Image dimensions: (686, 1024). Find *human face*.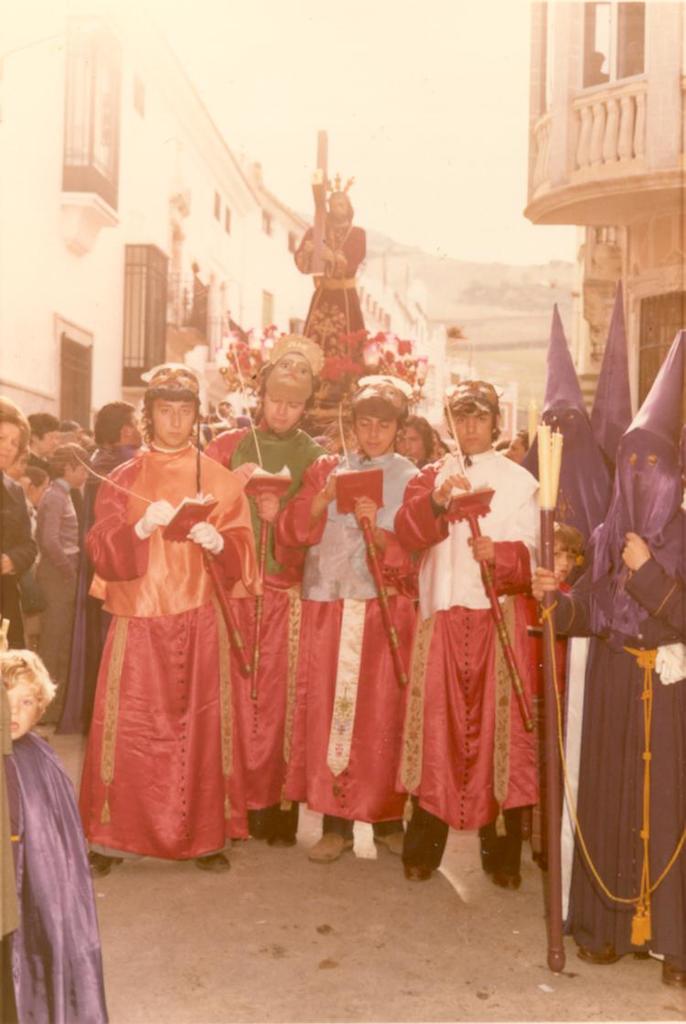
detection(145, 361, 198, 397).
